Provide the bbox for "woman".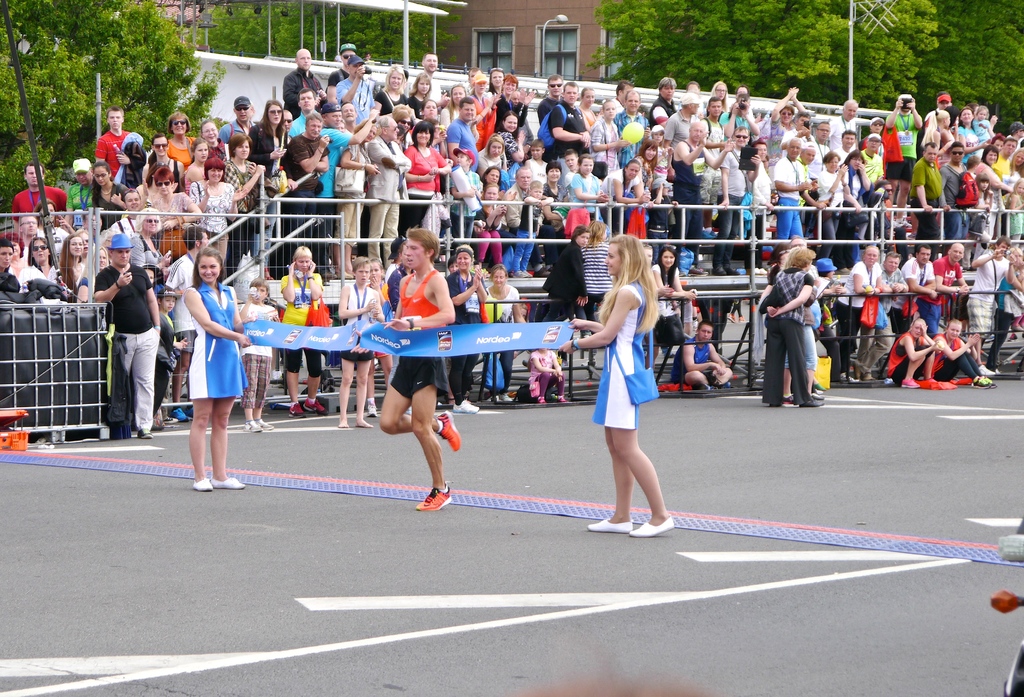
83,163,131,229.
